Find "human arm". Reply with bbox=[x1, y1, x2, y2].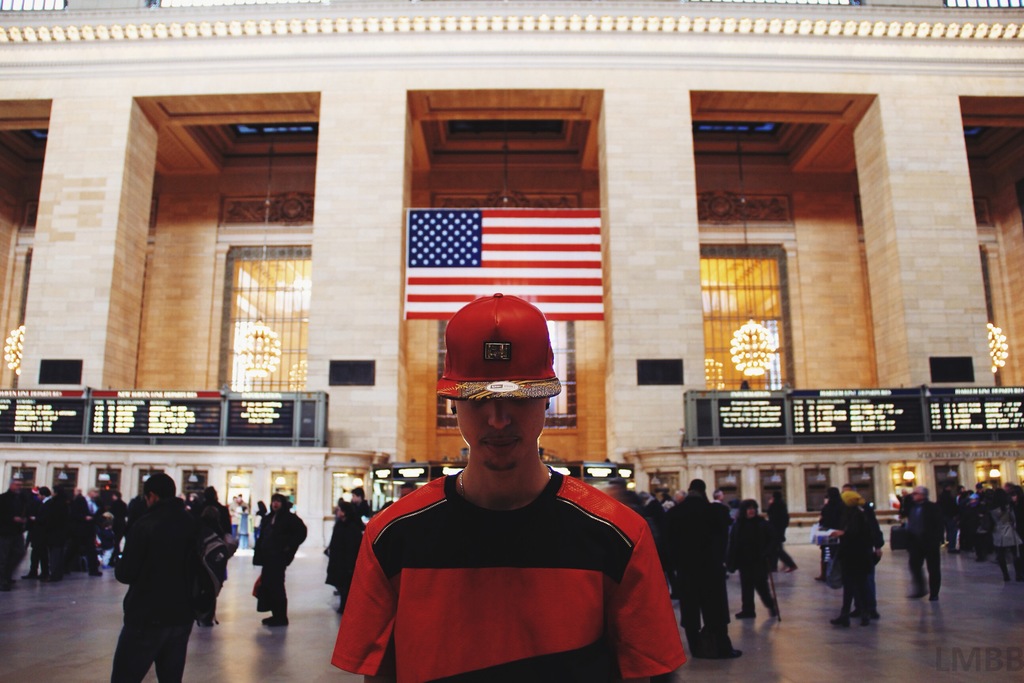
bbox=[724, 518, 740, 572].
